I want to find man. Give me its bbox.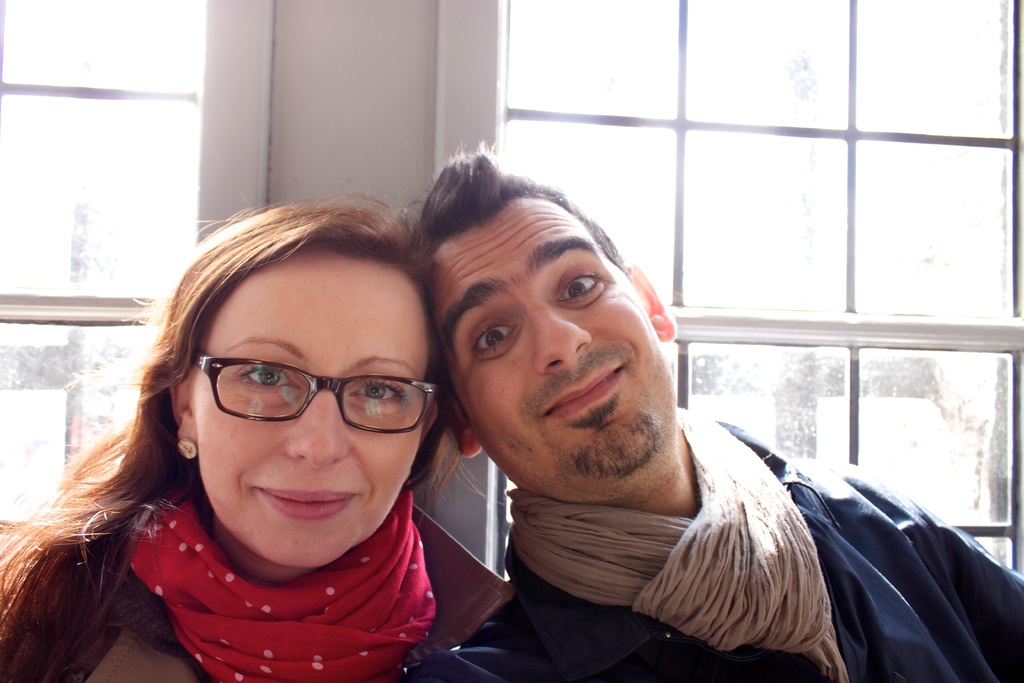
{"x1": 345, "y1": 159, "x2": 959, "y2": 682}.
